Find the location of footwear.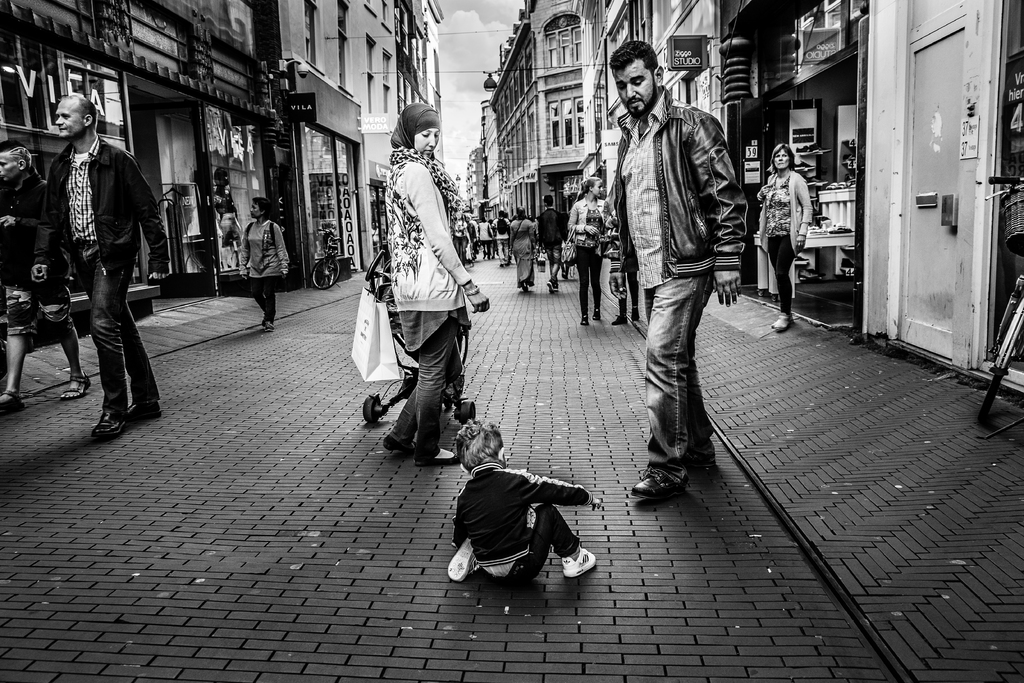
Location: locate(611, 312, 627, 325).
